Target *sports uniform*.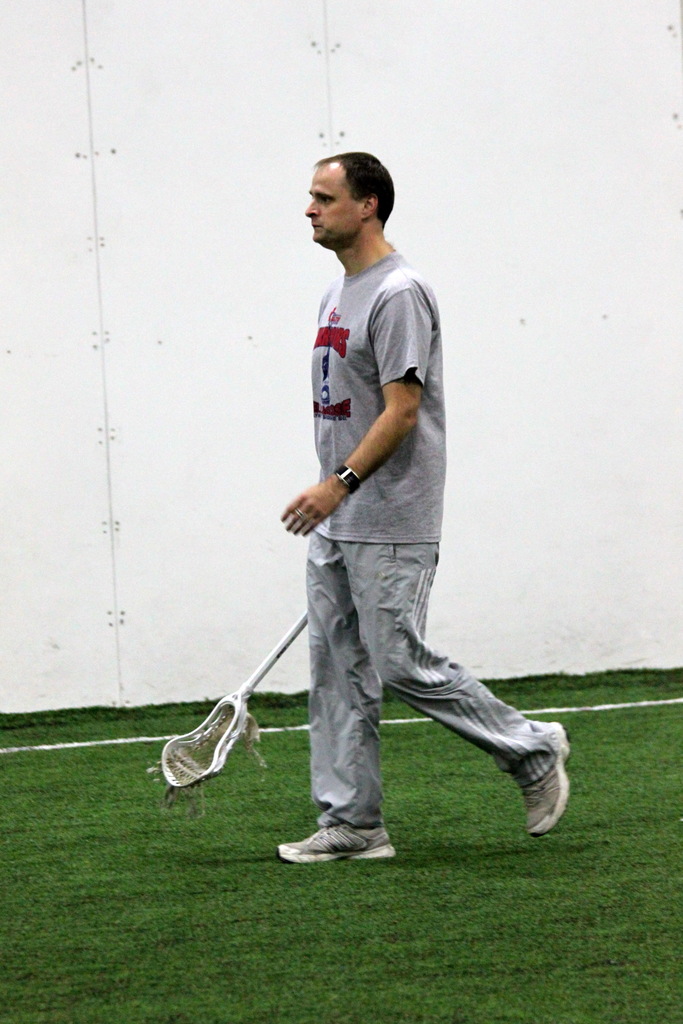
Target region: [277,252,570,861].
